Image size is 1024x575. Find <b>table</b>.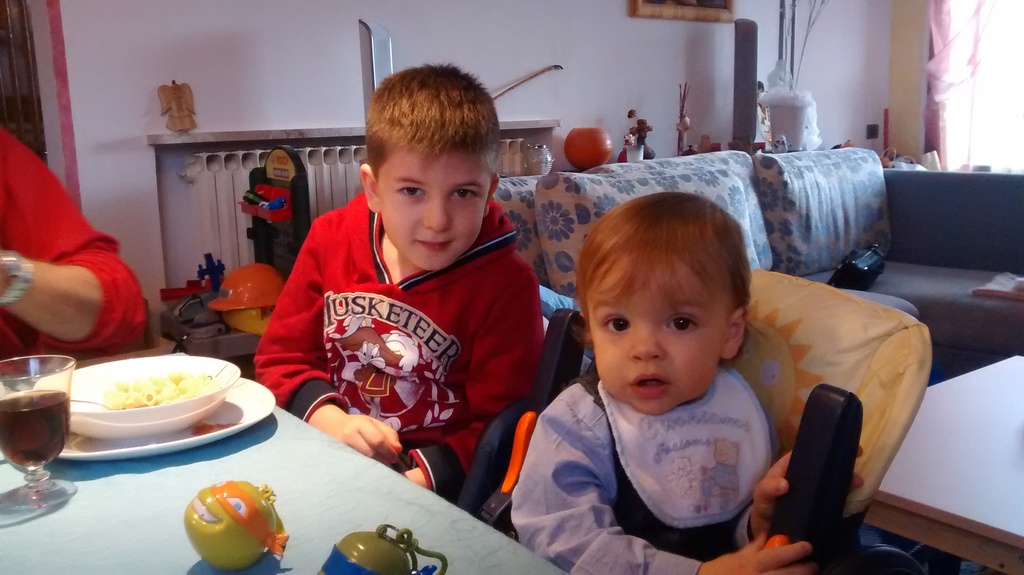
0, 348, 424, 544.
